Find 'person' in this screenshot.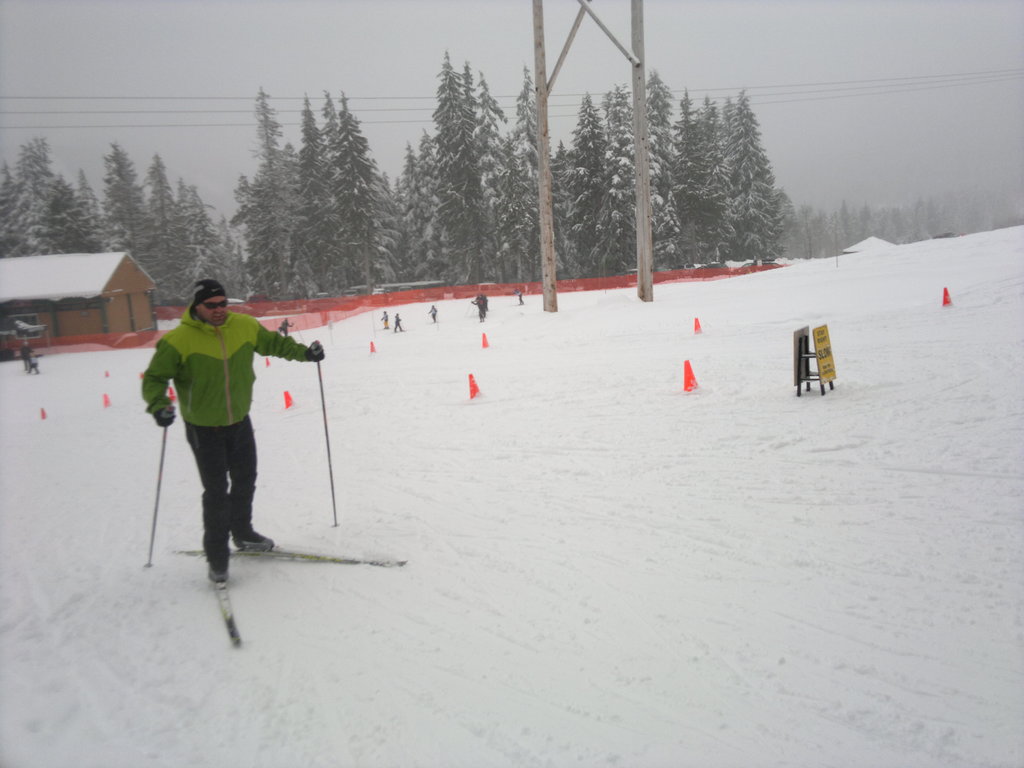
The bounding box for 'person' is [x1=516, y1=289, x2=524, y2=305].
